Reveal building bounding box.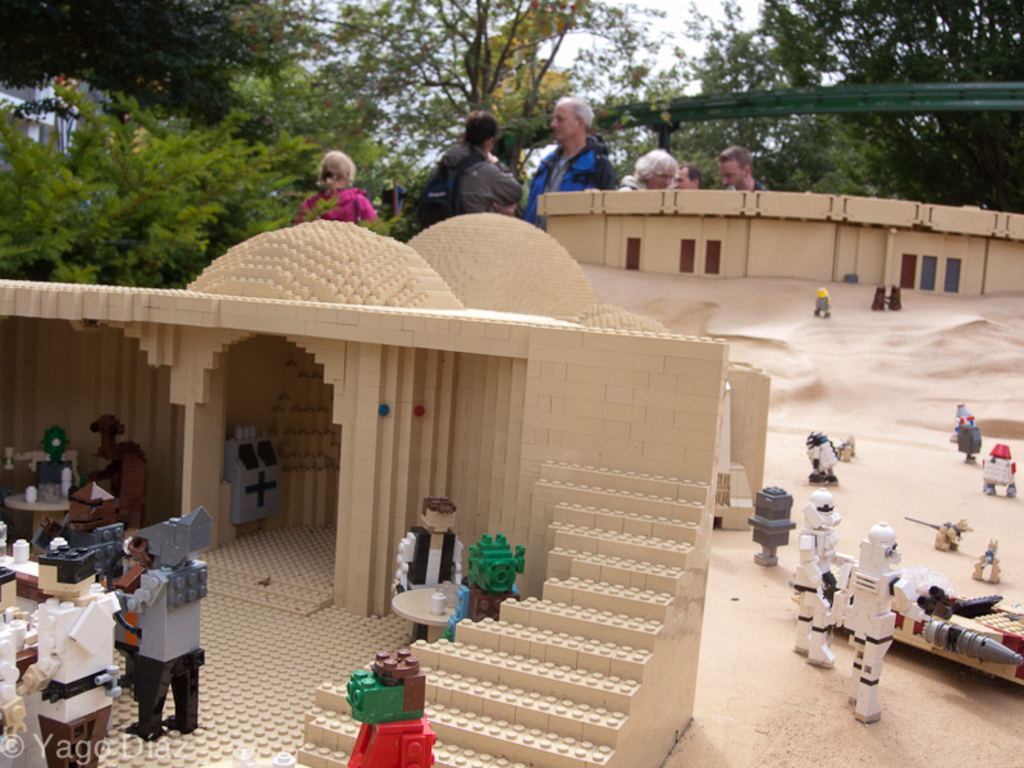
Revealed: box(0, 214, 733, 767).
